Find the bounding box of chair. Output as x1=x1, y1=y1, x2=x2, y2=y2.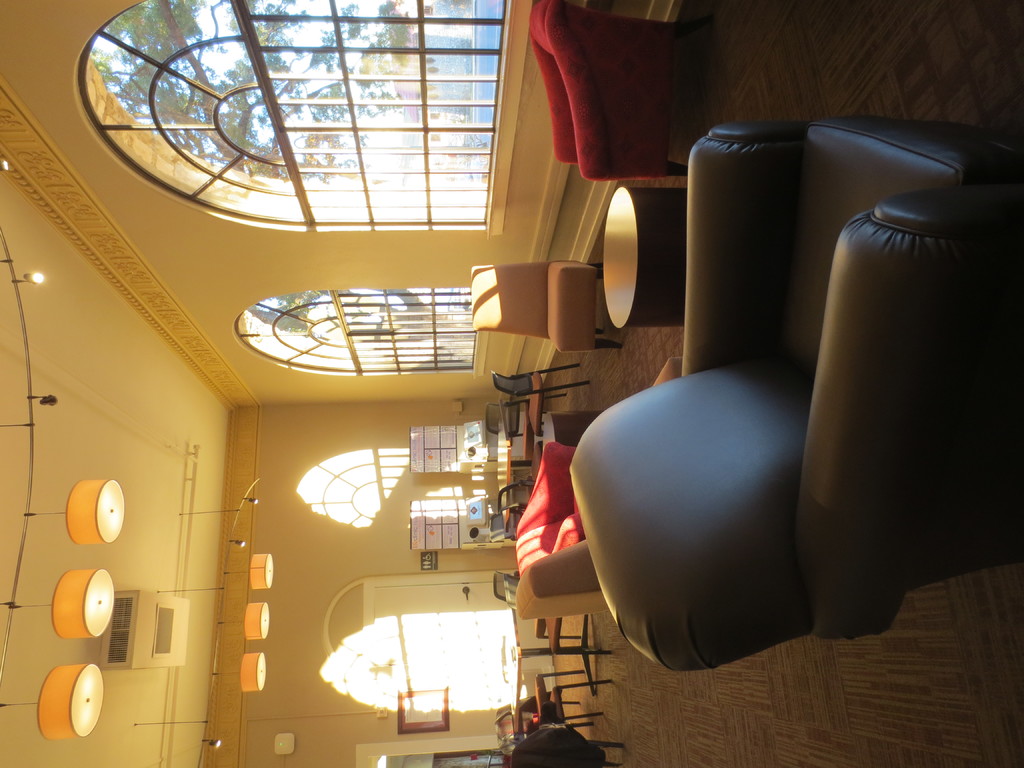
x1=499, y1=477, x2=530, y2=512.
